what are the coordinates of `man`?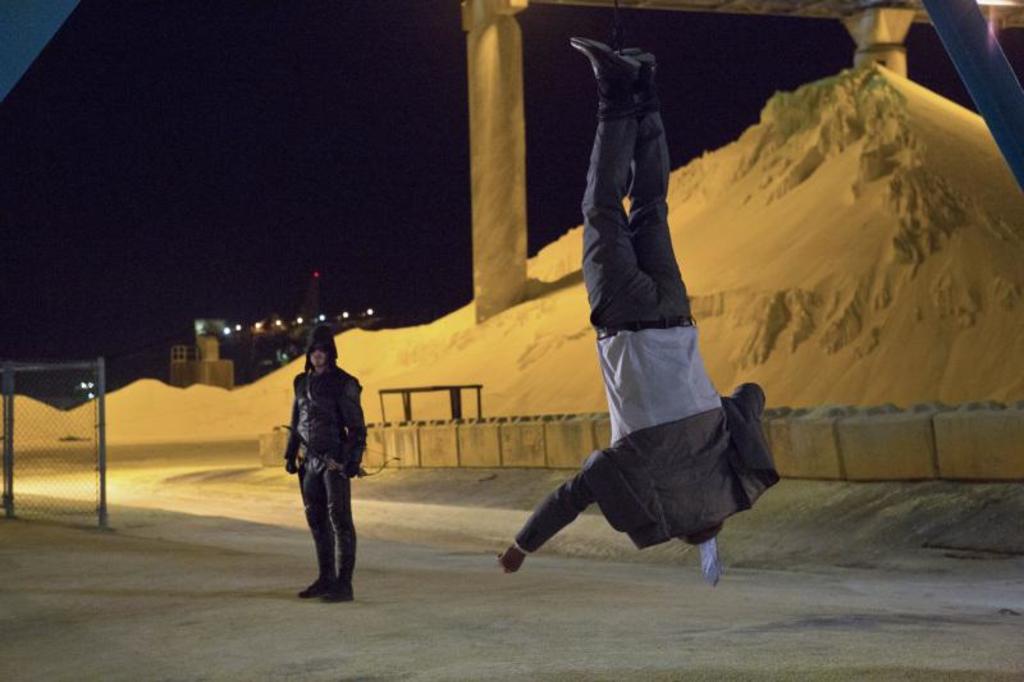
[503, 45, 777, 559].
